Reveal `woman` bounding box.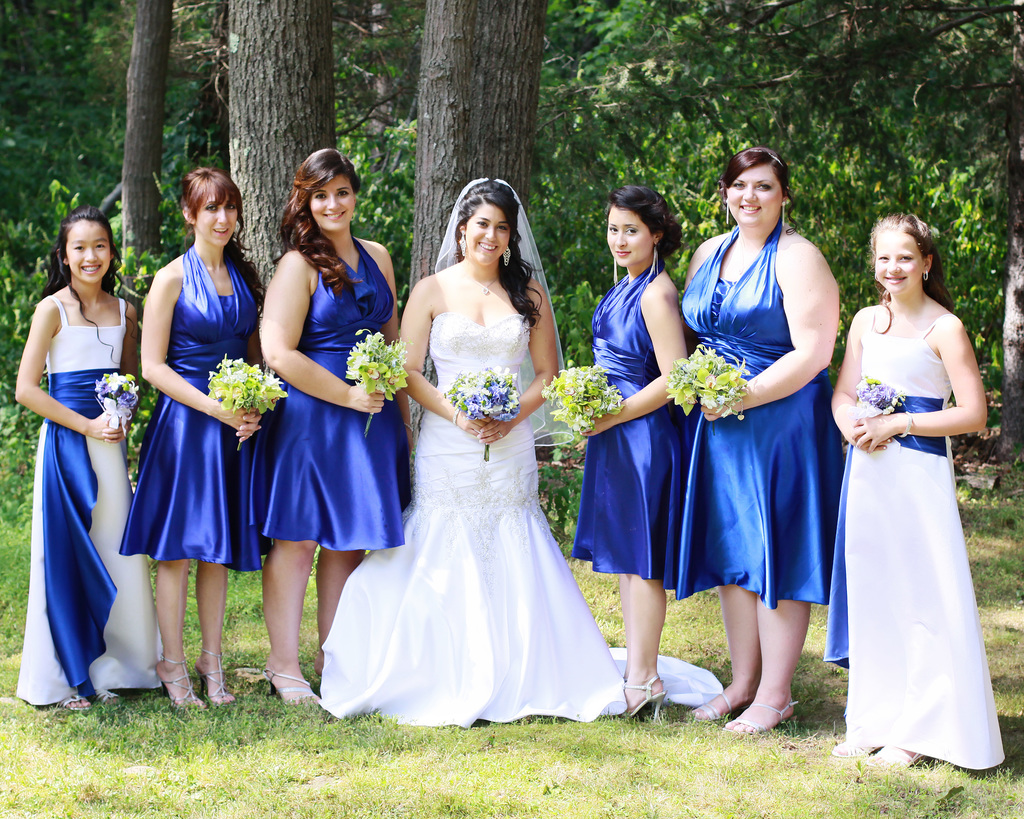
Revealed: bbox(121, 166, 283, 711).
